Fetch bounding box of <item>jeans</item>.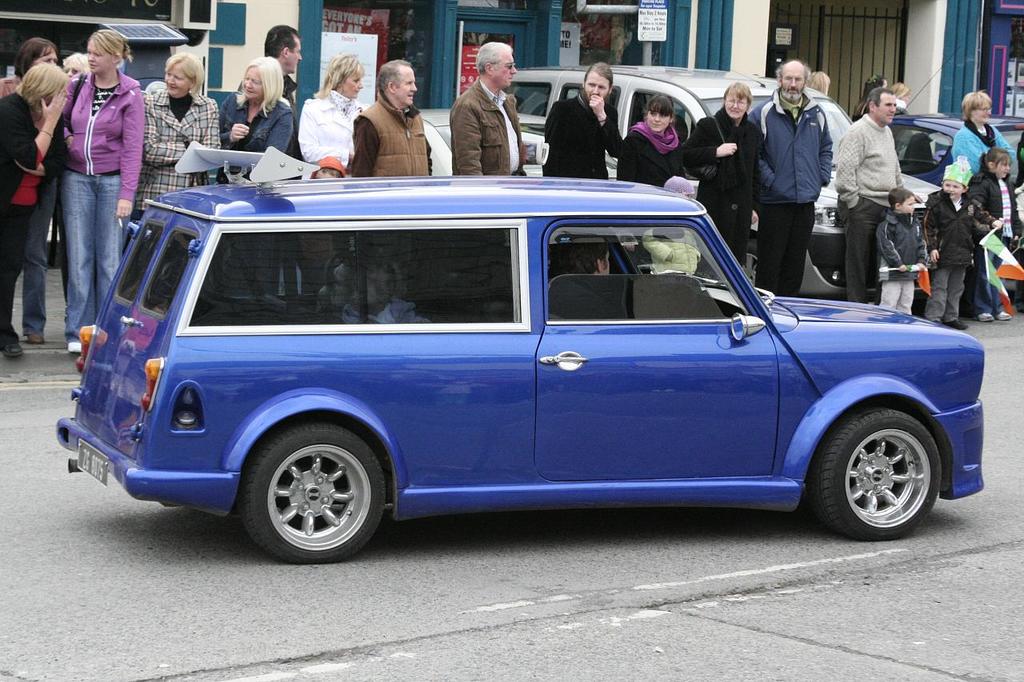
Bbox: 54,170,127,343.
